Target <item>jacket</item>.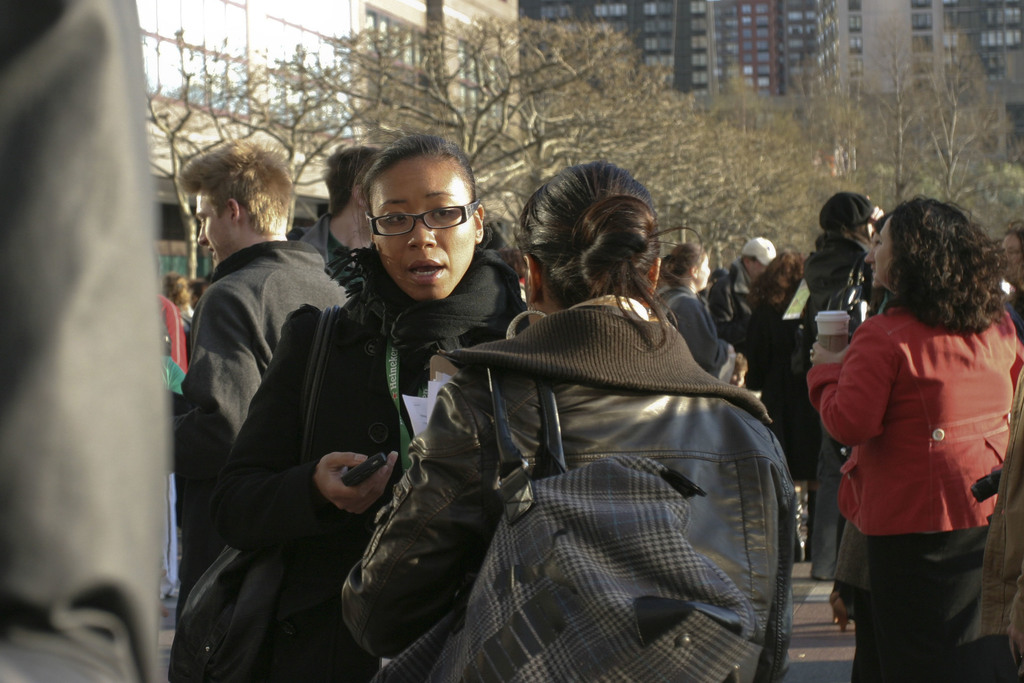
Target region: {"left": 218, "top": 245, "right": 517, "bottom": 613}.
